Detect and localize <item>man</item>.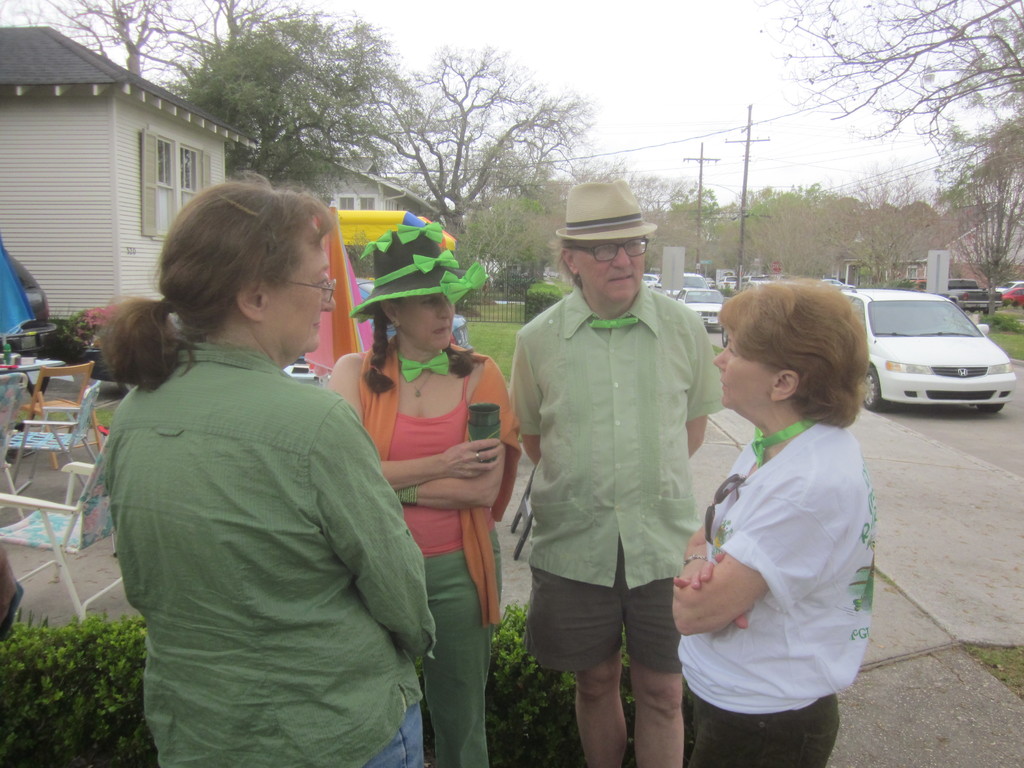
Localized at box=[504, 176, 723, 767].
